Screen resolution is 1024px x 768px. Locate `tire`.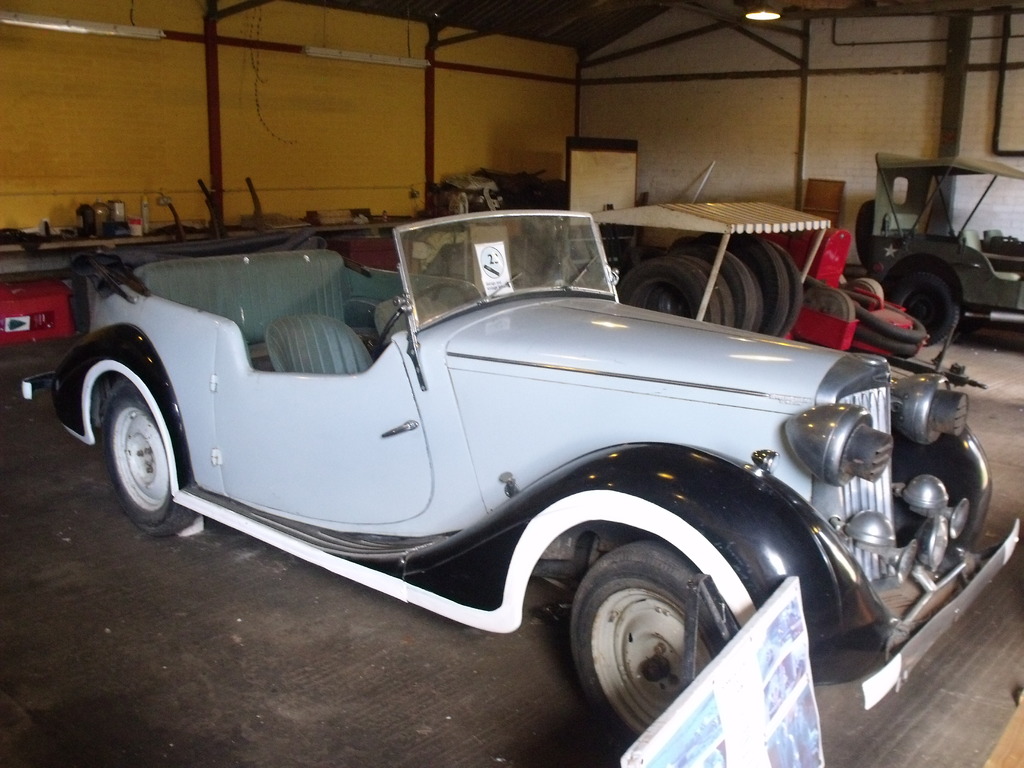
<bbox>893, 271, 961, 347</bbox>.
